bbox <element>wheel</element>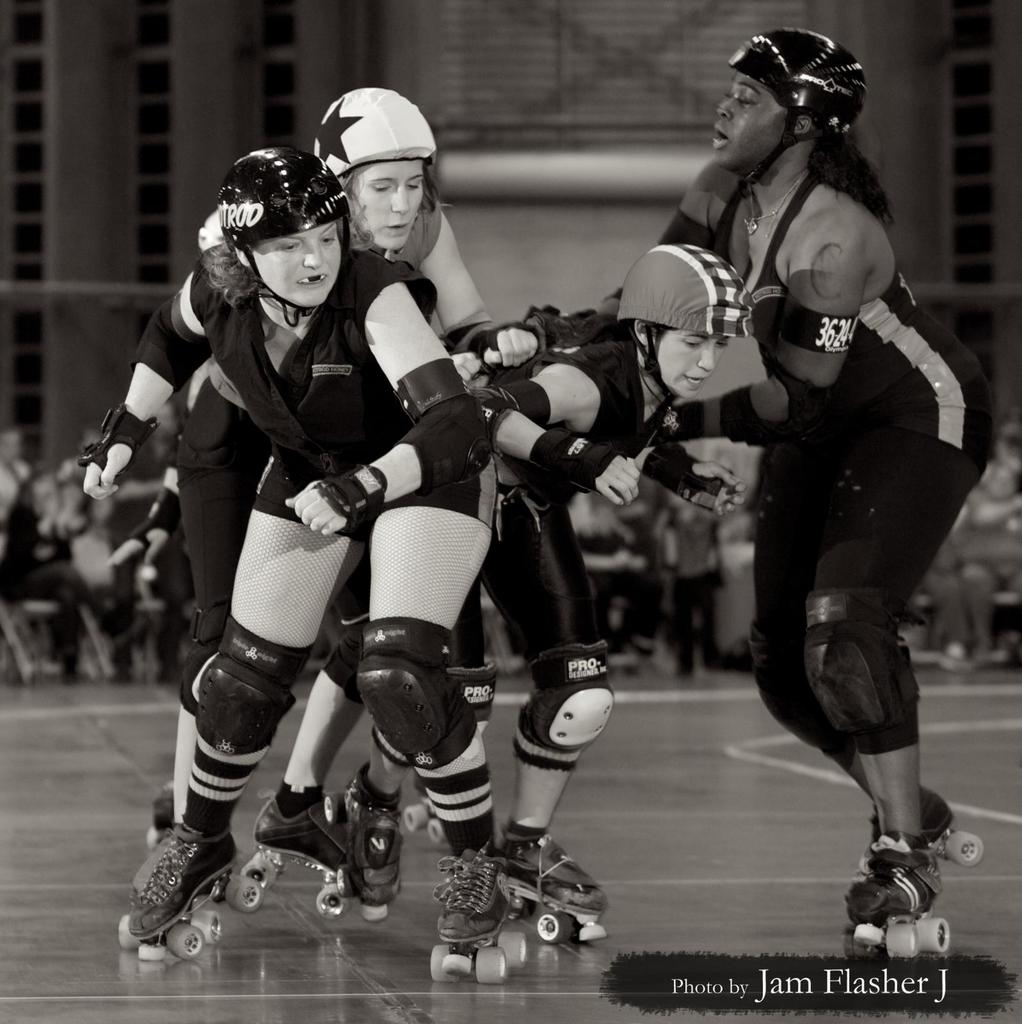
bbox=(166, 923, 207, 958)
